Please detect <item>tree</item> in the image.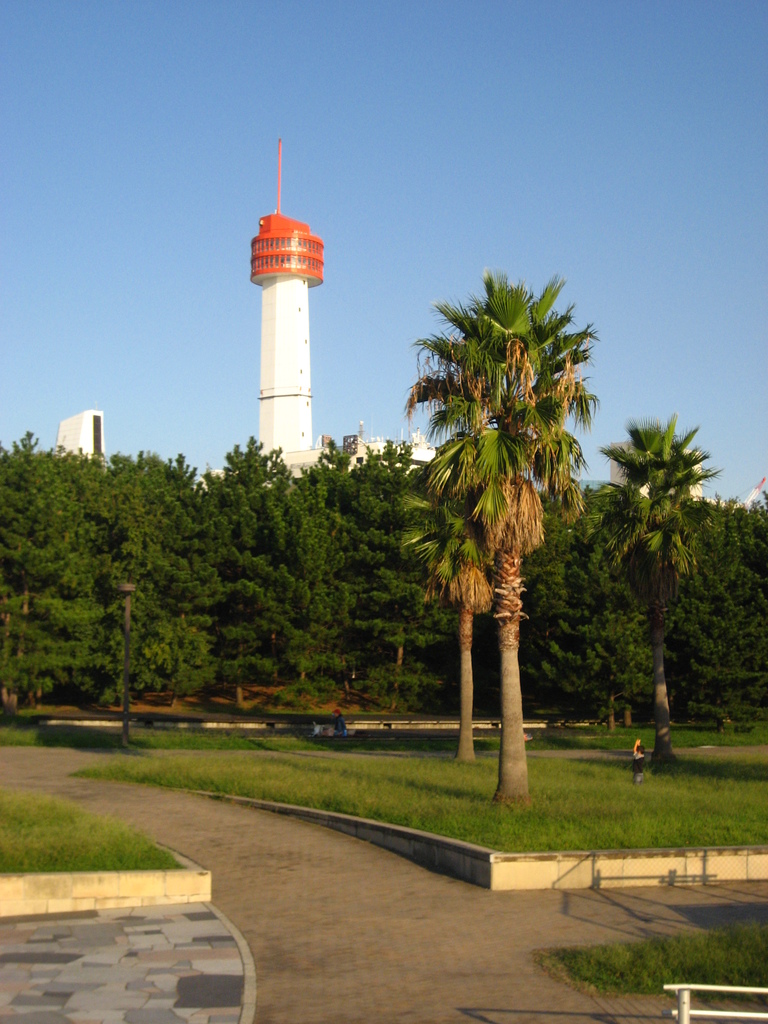
x1=0 y1=428 x2=767 y2=735.
